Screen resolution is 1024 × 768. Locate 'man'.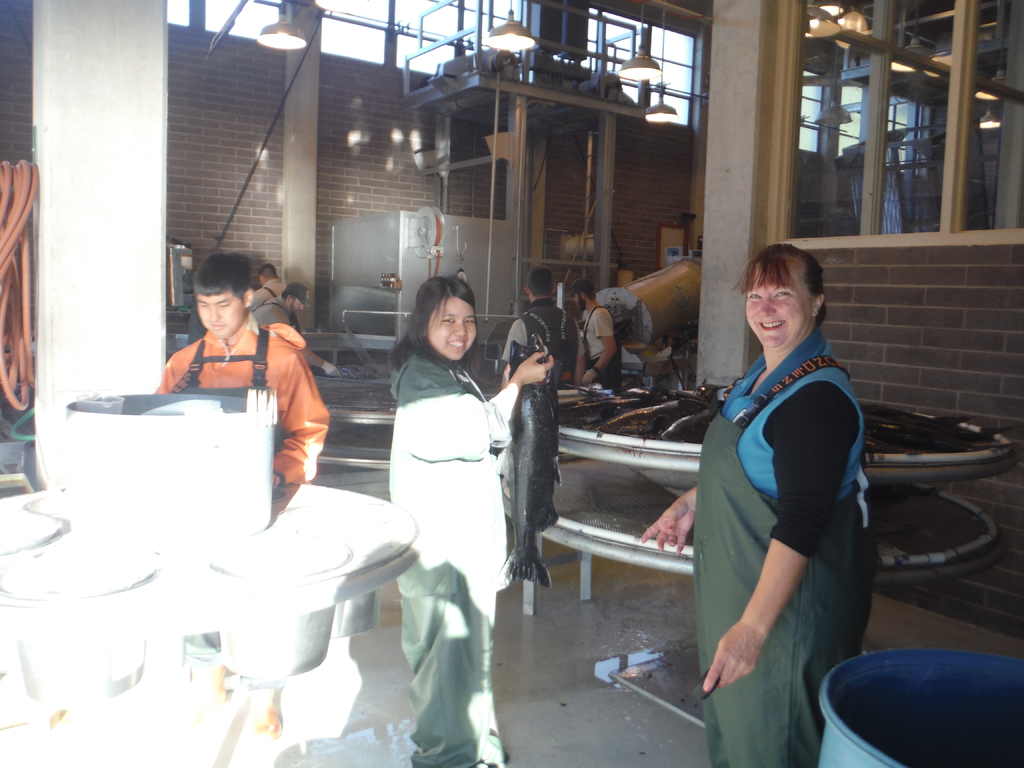
BBox(266, 283, 339, 384).
